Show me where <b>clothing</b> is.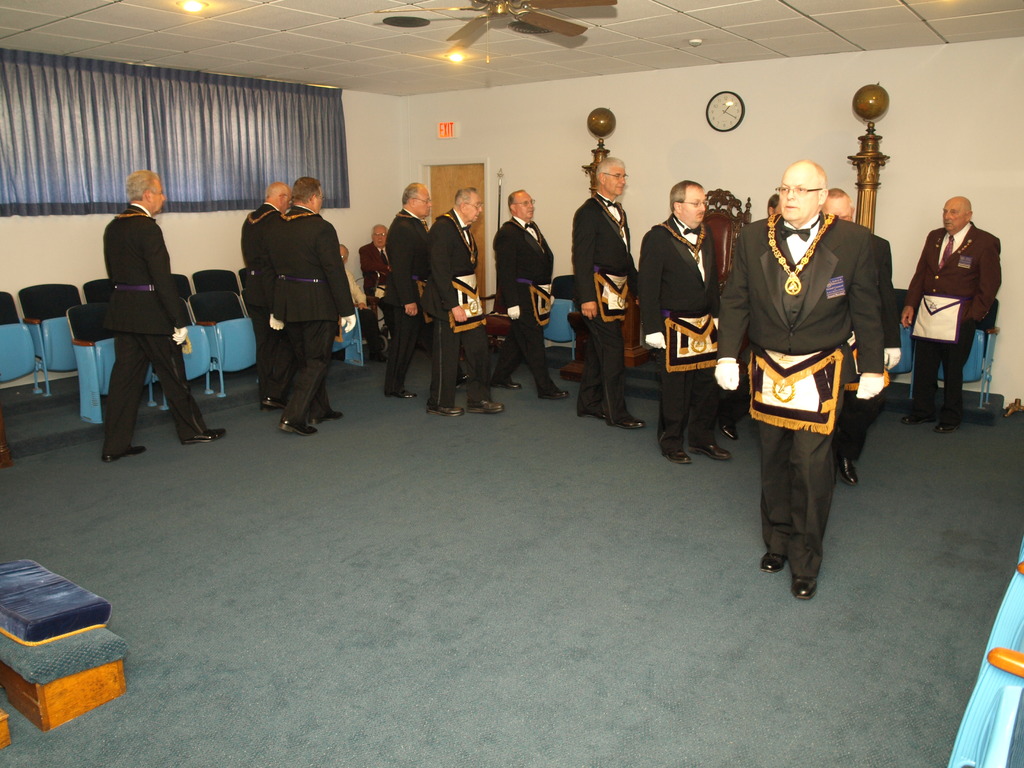
<b>clothing</b> is at 102, 199, 205, 460.
